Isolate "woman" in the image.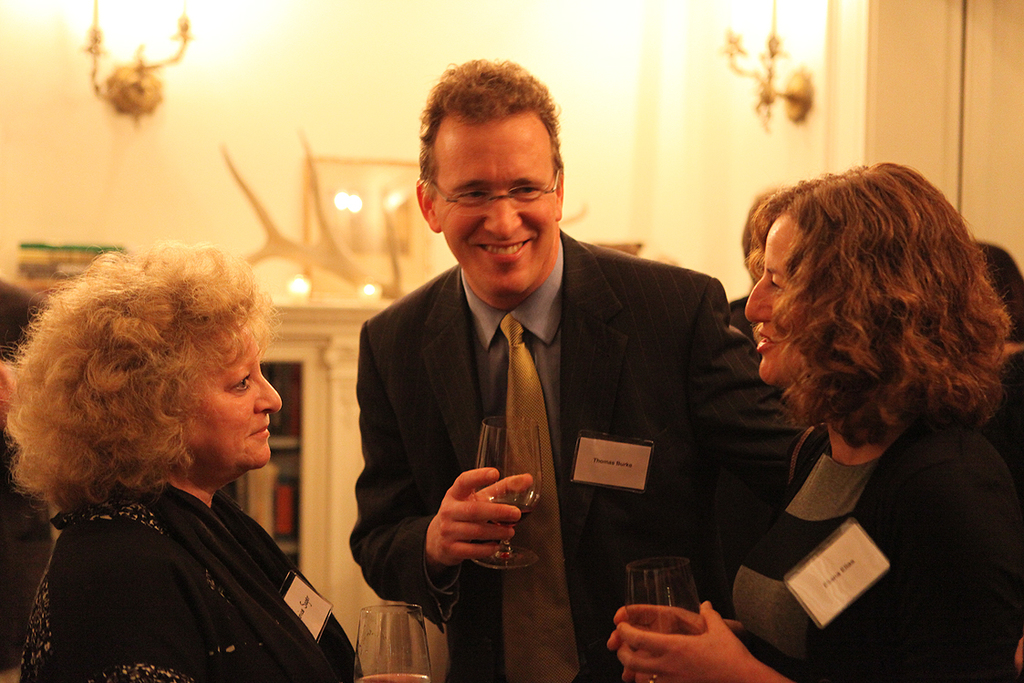
Isolated region: 1, 225, 339, 679.
